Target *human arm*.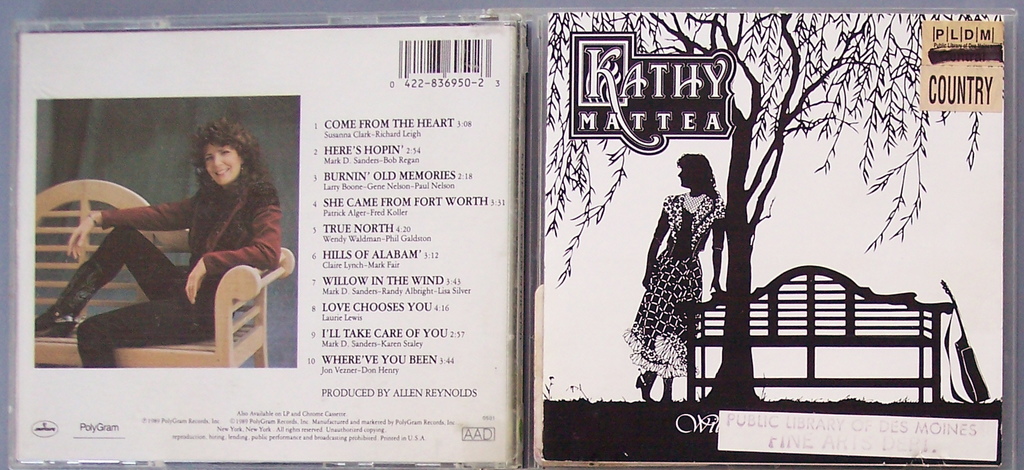
Target region: x1=706, y1=199, x2=728, y2=298.
